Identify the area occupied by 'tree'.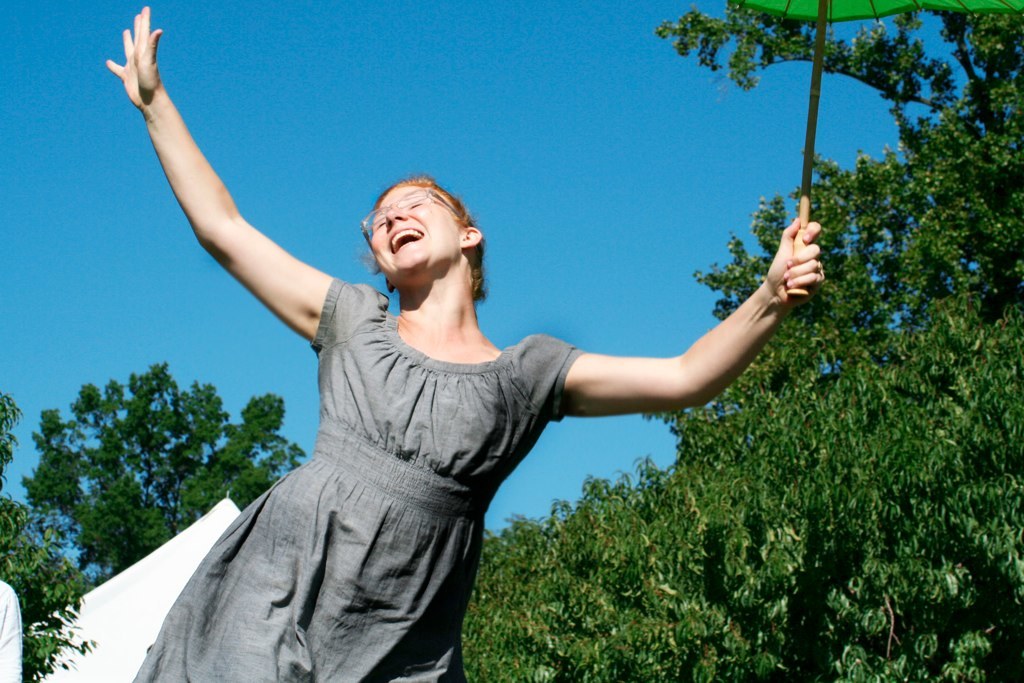
Area: <region>15, 354, 312, 582</region>.
